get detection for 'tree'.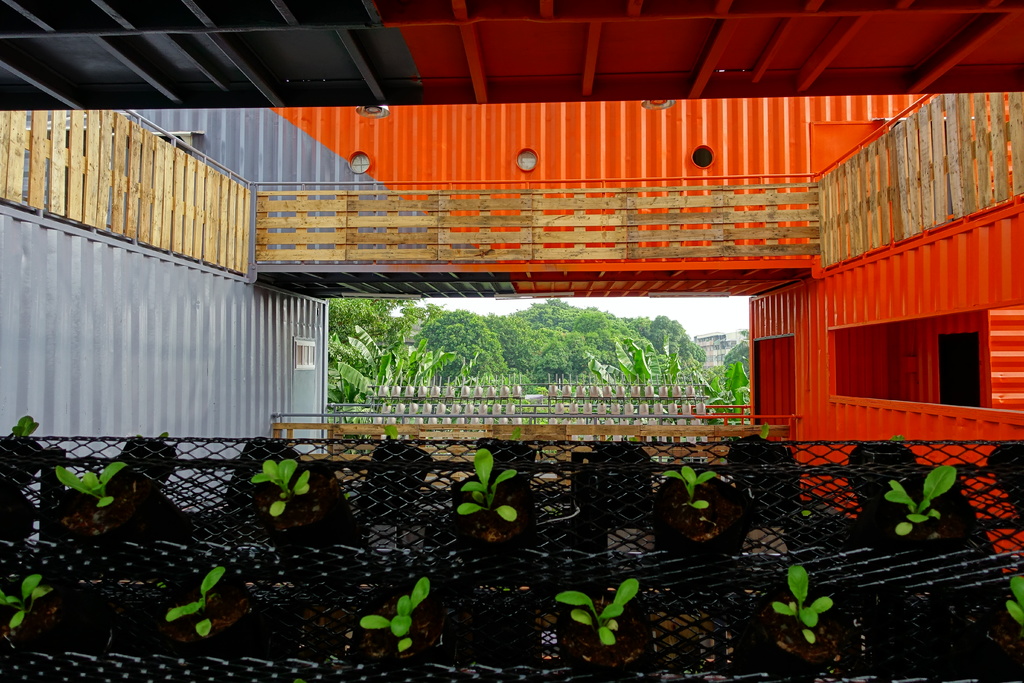
Detection: (415,310,509,390).
